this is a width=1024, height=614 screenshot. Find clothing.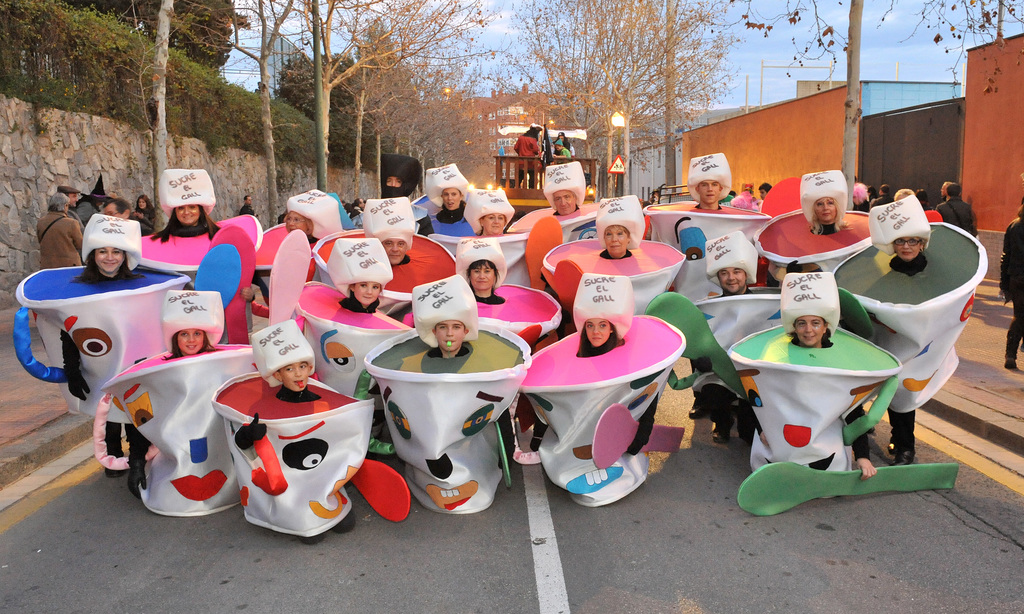
Bounding box: Rect(831, 222, 975, 408).
